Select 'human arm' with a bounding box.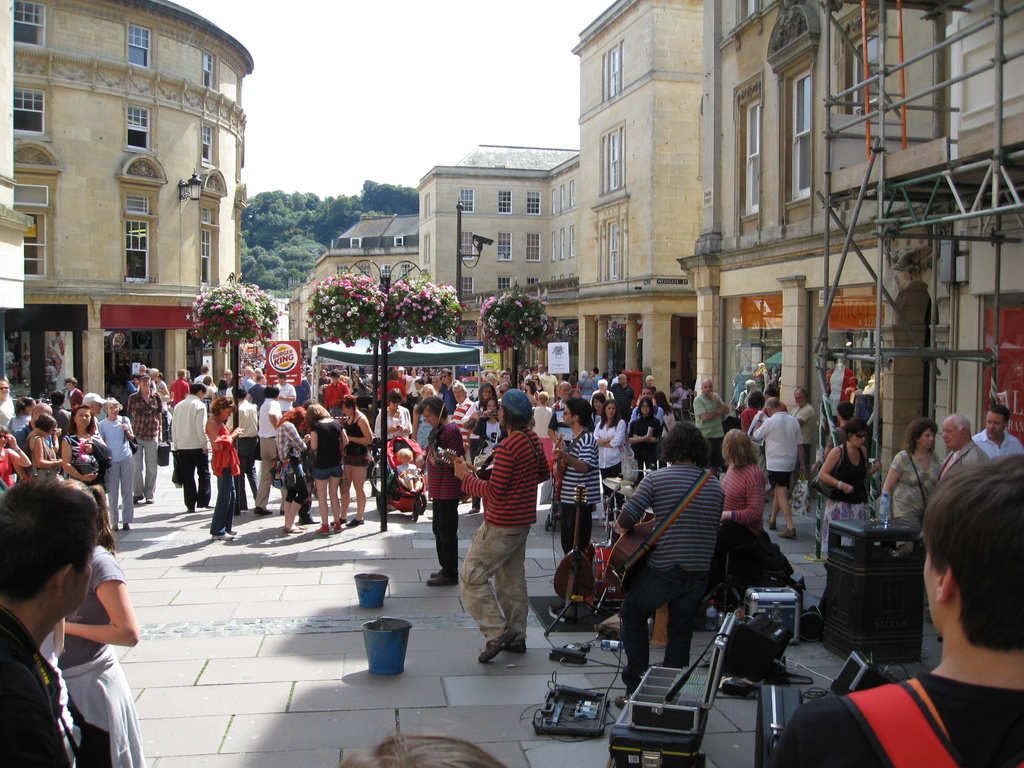
<region>819, 449, 852, 495</region>.
